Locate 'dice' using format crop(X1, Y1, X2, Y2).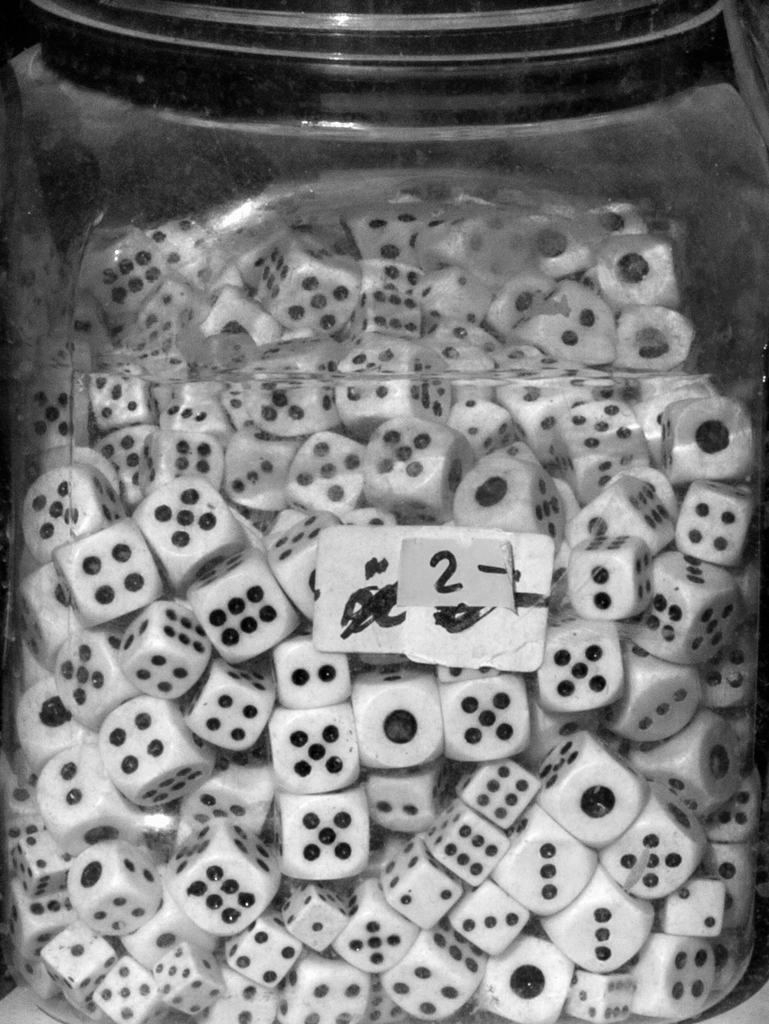
crop(189, 548, 296, 671).
